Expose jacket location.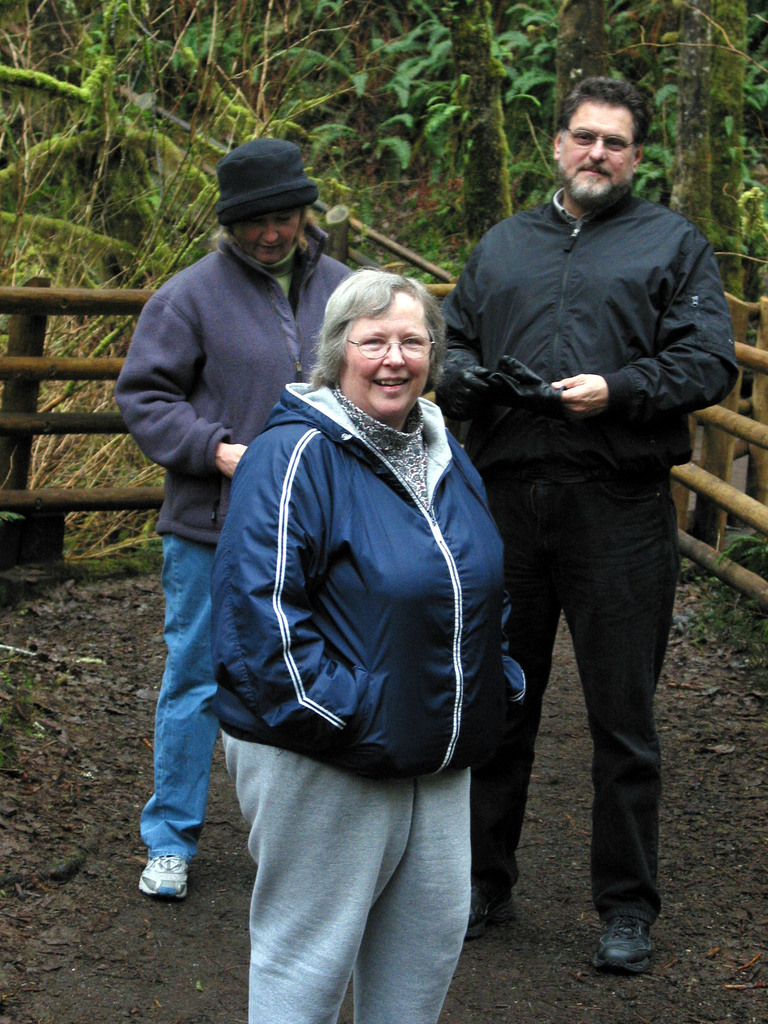
Exposed at l=107, t=218, r=353, b=547.
